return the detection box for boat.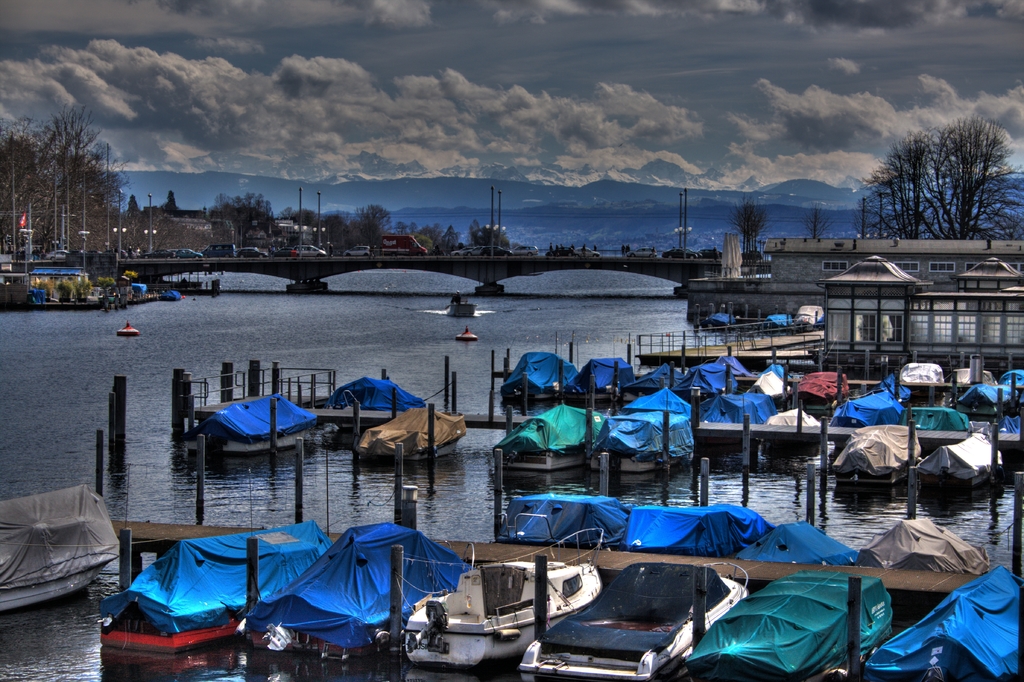
506/346/582/408.
